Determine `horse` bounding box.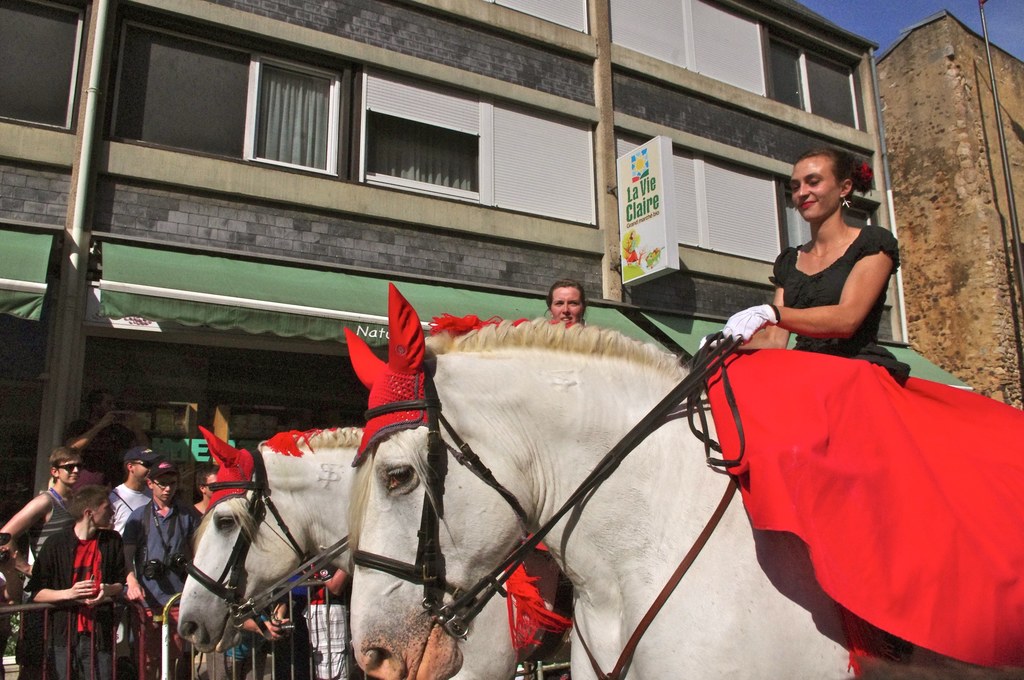
Determined: {"x1": 349, "y1": 277, "x2": 1022, "y2": 679}.
